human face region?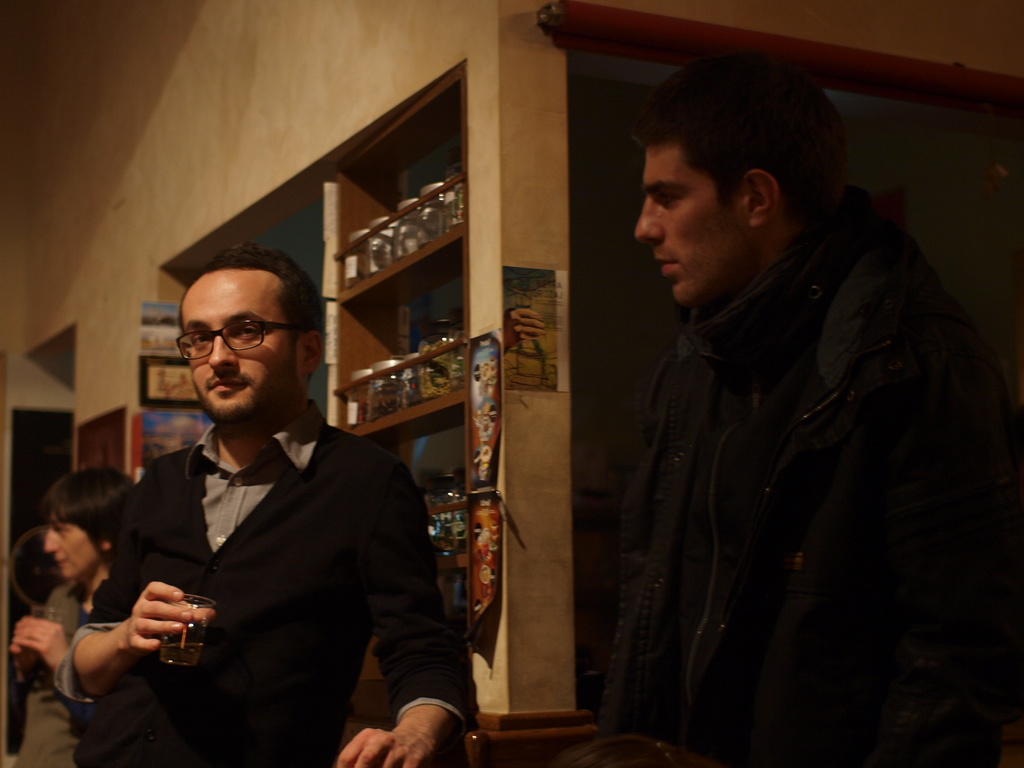
{"x1": 180, "y1": 269, "x2": 303, "y2": 426}
